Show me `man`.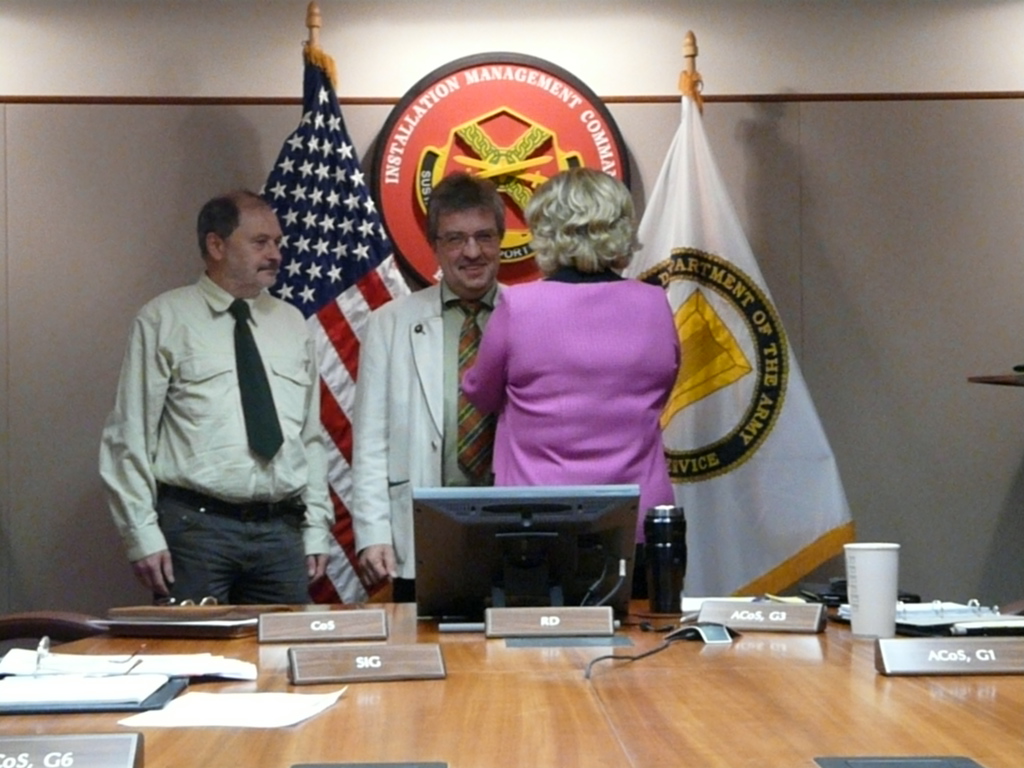
`man` is here: box=[100, 153, 347, 625].
